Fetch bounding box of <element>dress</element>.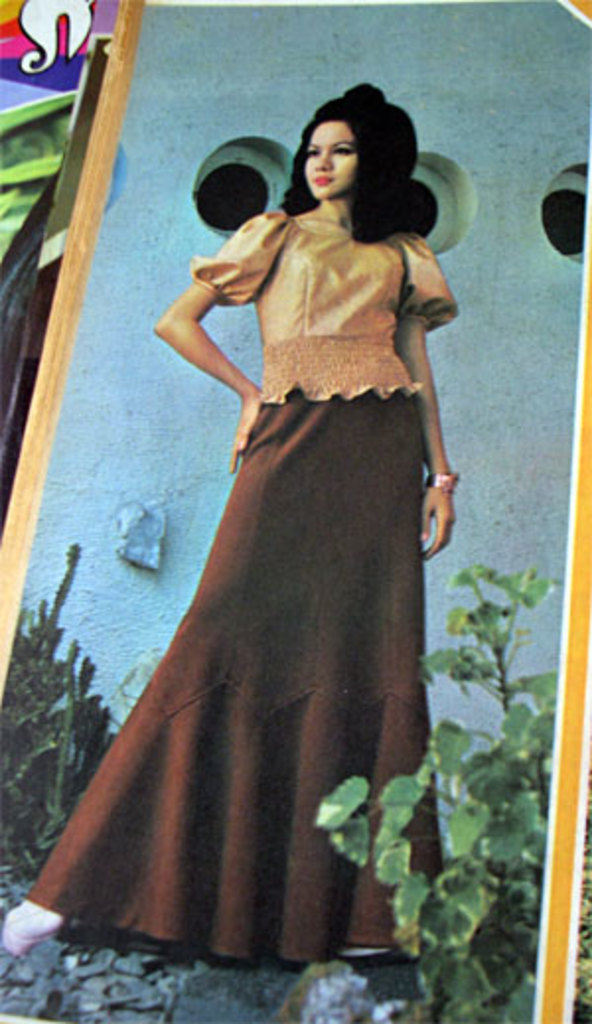
Bbox: (left=193, top=207, right=454, bottom=406).
